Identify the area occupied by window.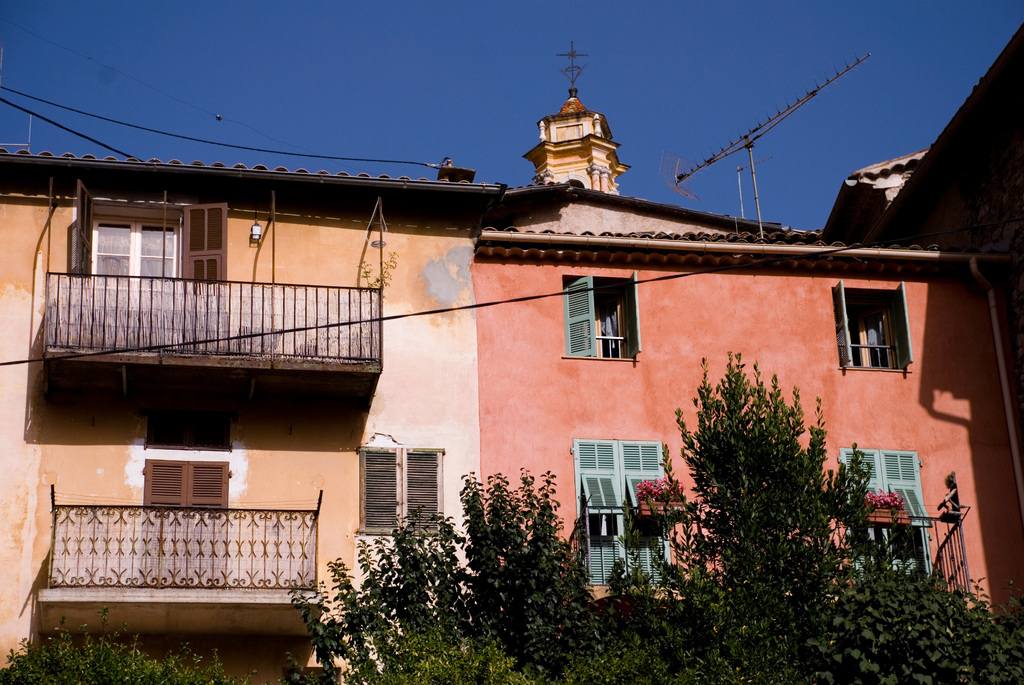
Area: rect(834, 447, 934, 583).
